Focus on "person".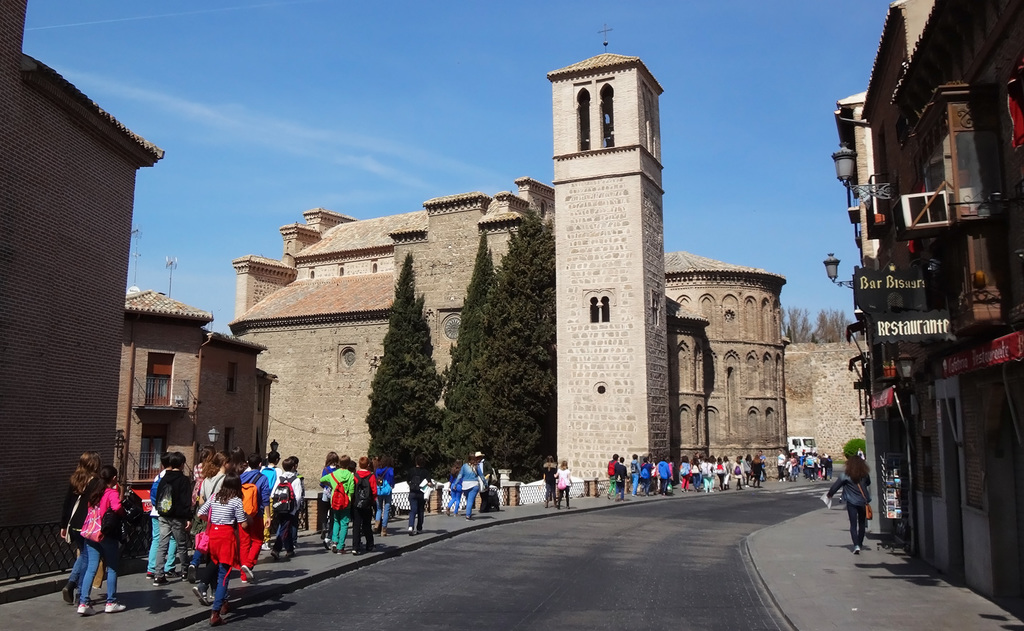
Focused at <region>612, 456, 629, 498</region>.
